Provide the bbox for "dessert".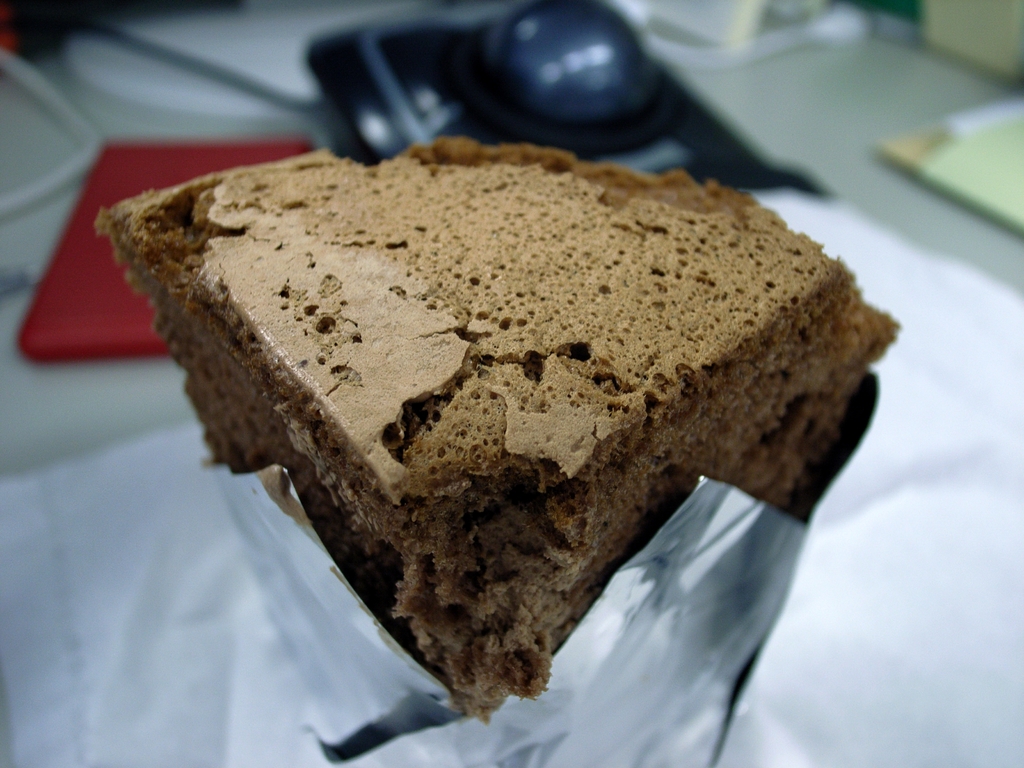
l=77, t=120, r=892, b=740.
